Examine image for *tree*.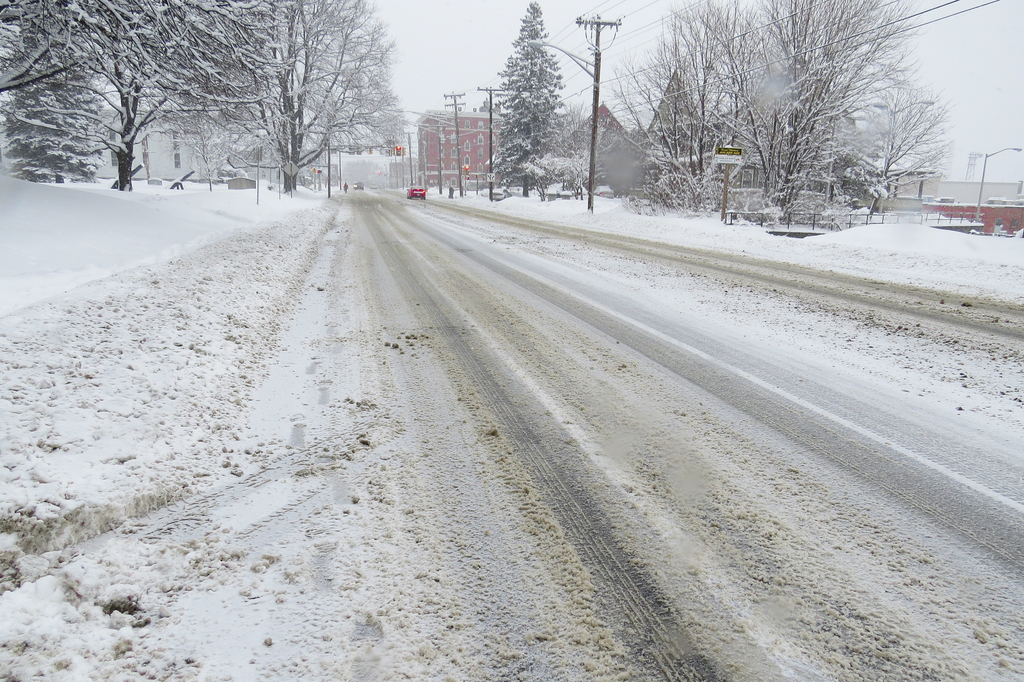
Examination result: bbox=(488, 25, 590, 205).
